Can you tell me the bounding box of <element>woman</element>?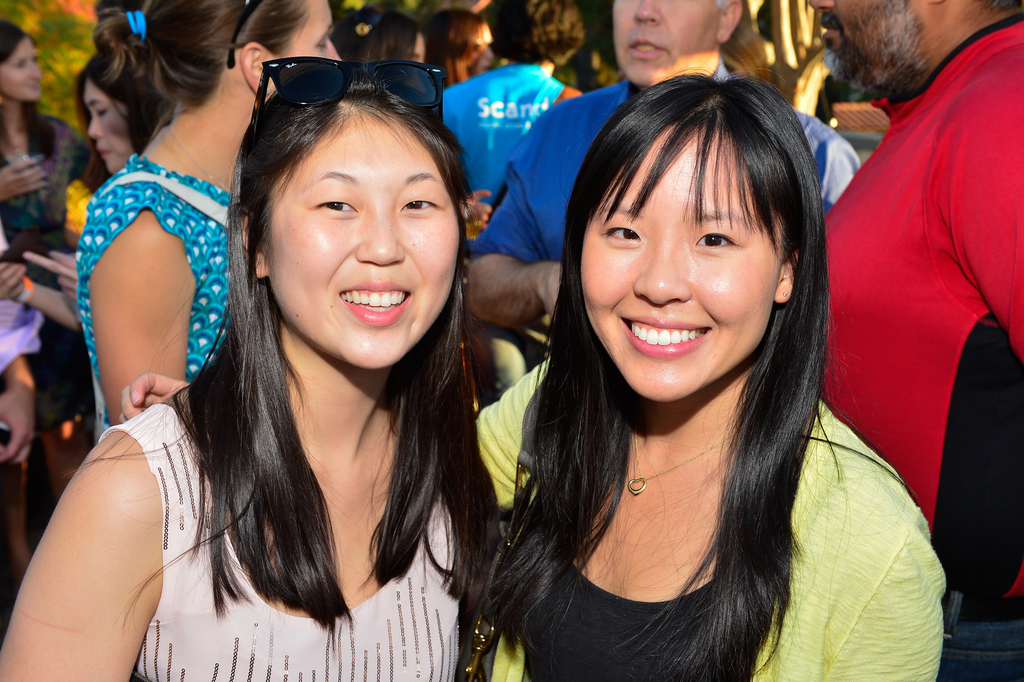
(x1=0, y1=17, x2=173, y2=335).
